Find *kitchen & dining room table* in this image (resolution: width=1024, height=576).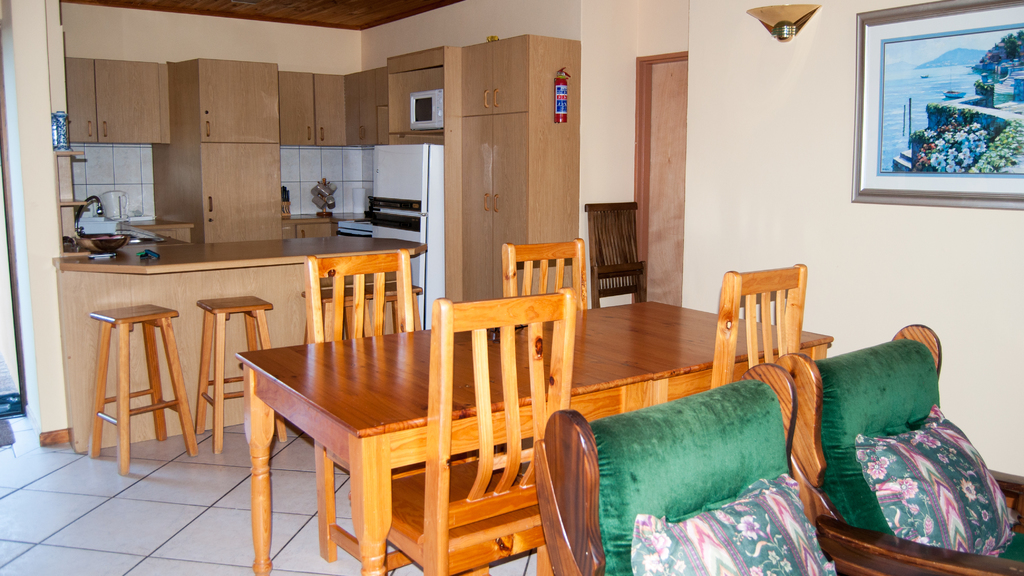
[234,230,838,575].
